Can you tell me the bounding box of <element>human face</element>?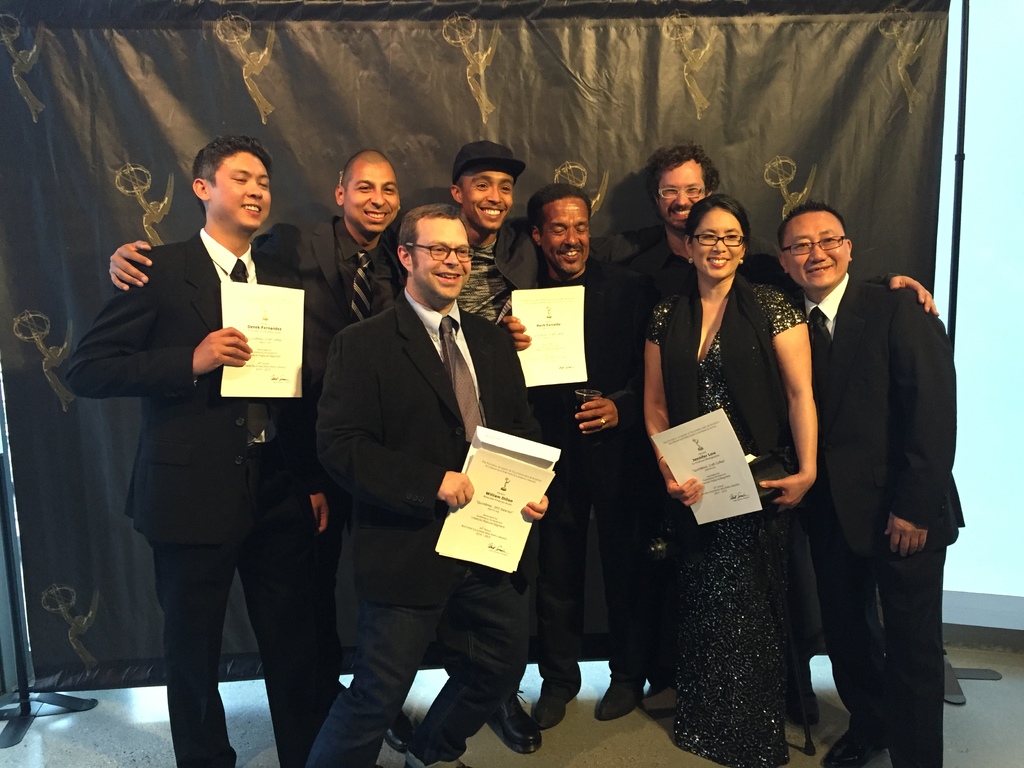
crop(694, 207, 744, 278).
